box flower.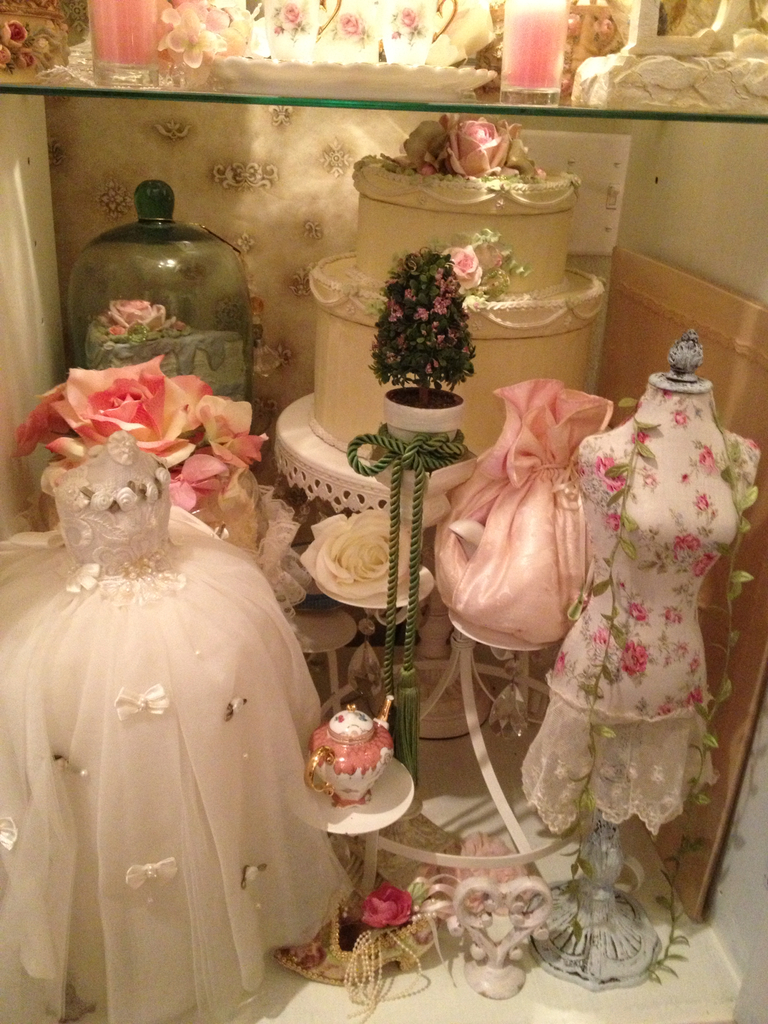
BBox(162, 378, 286, 520).
